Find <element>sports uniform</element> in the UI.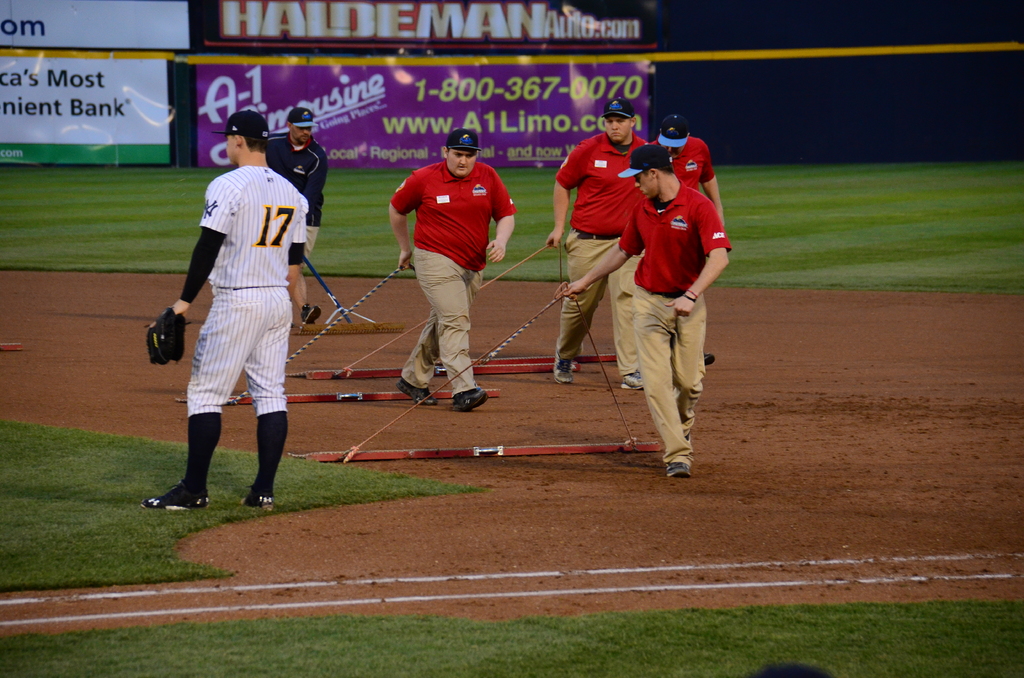
UI element at left=159, top=101, right=303, bottom=519.
